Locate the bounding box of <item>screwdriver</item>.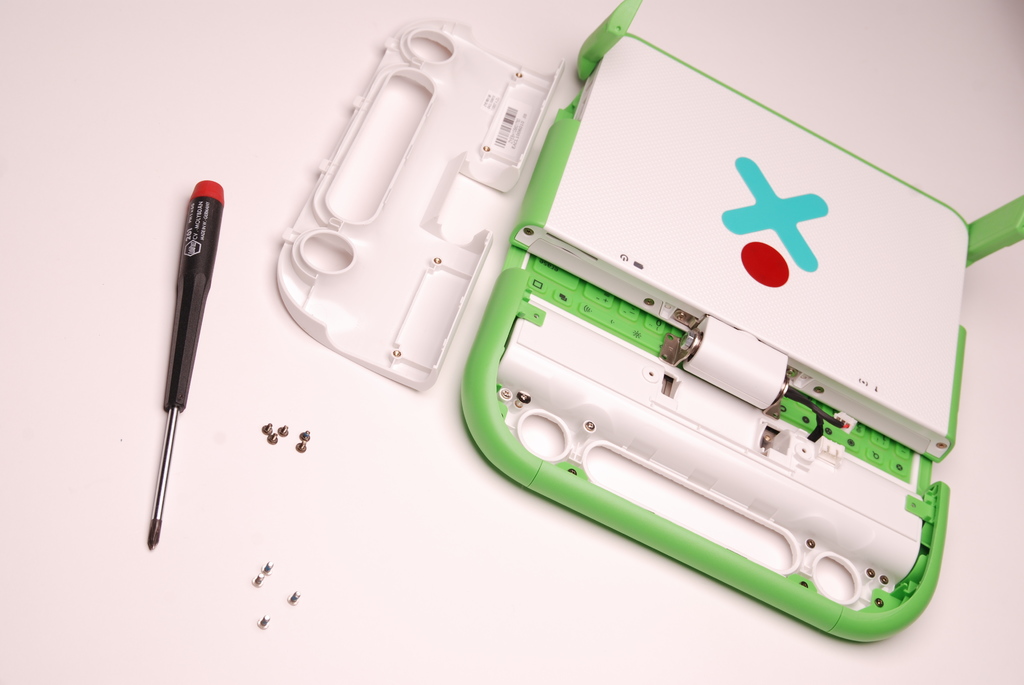
Bounding box: region(143, 175, 225, 546).
